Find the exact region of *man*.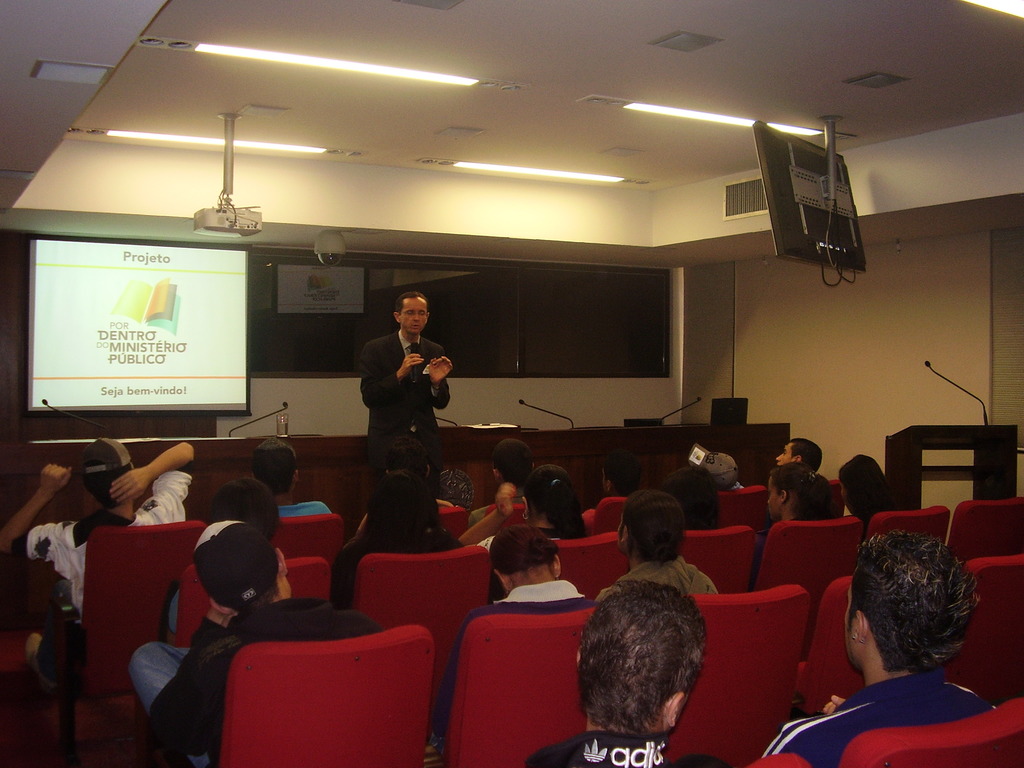
Exact region: locate(703, 447, 745, 490).
